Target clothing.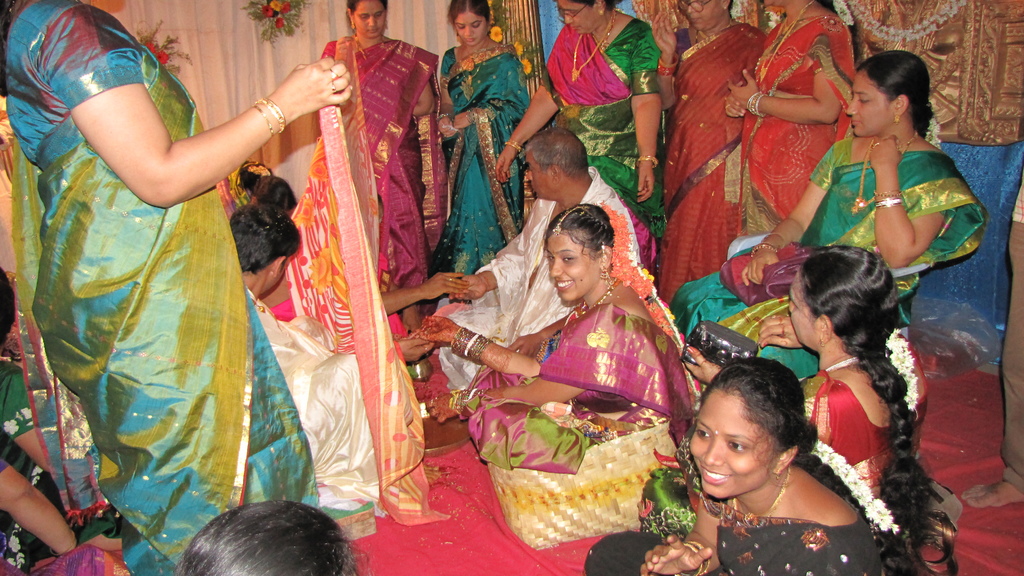
Target region: region(579, 435, 890, 575).
